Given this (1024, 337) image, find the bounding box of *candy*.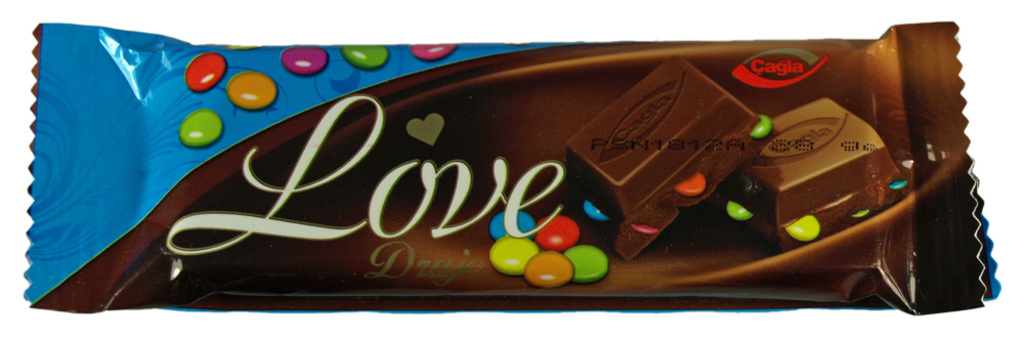
bbox=(281, 45, 329, 76).
